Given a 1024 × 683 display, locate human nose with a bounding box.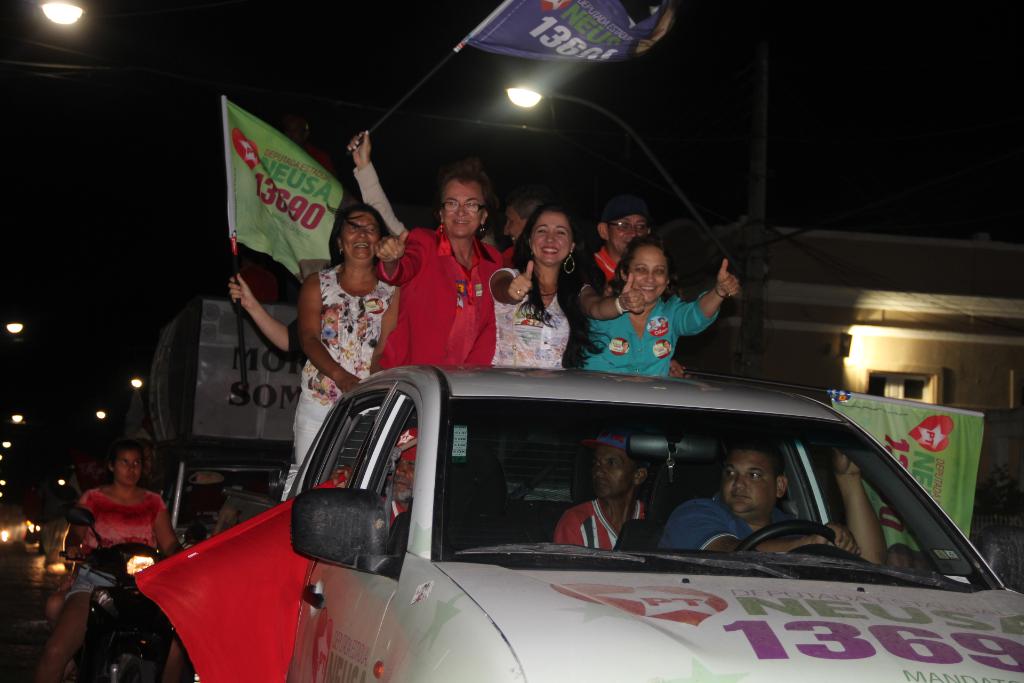
Located: BBox(394, 458, 404, 477).
